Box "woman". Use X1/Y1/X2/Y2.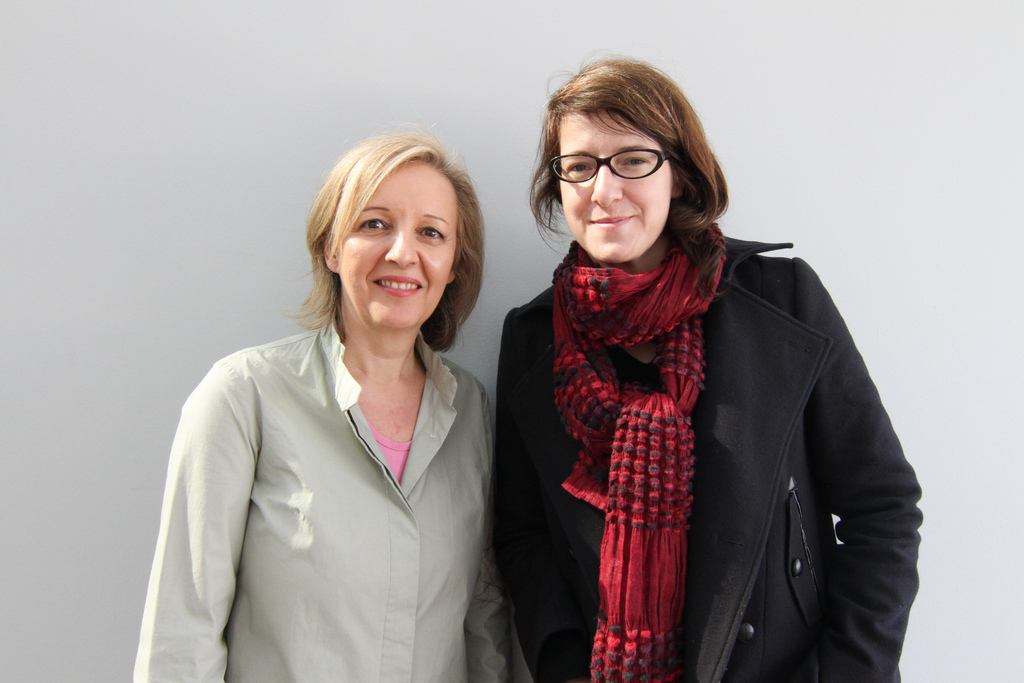
487/54/927/682.
